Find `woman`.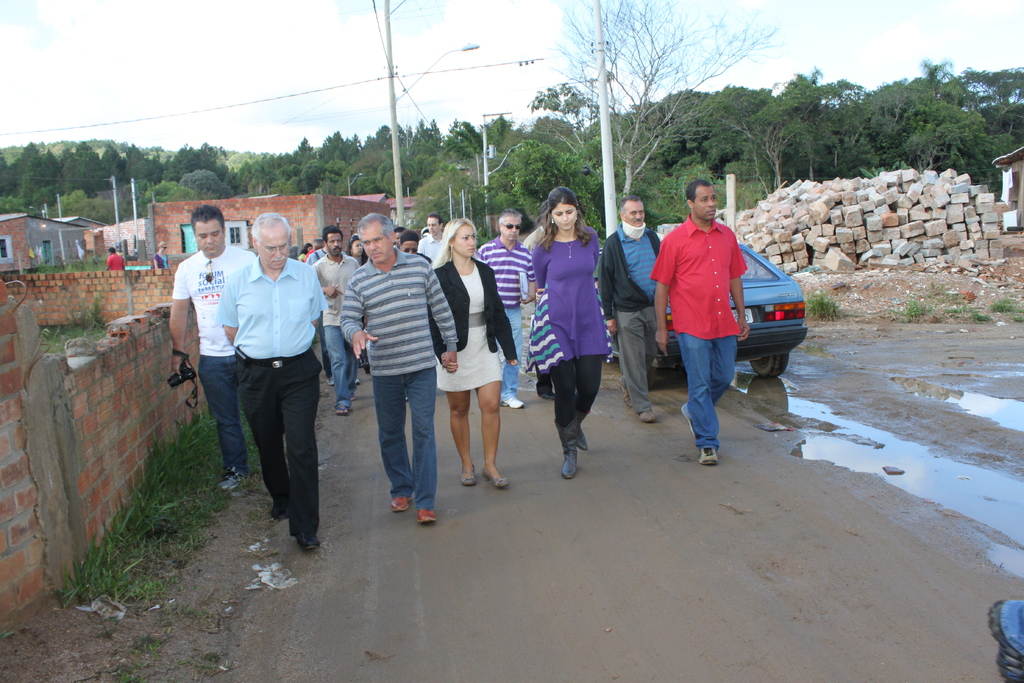
{"x1": 430, "y1": 217, "x2": 524, "y2": 488}.
